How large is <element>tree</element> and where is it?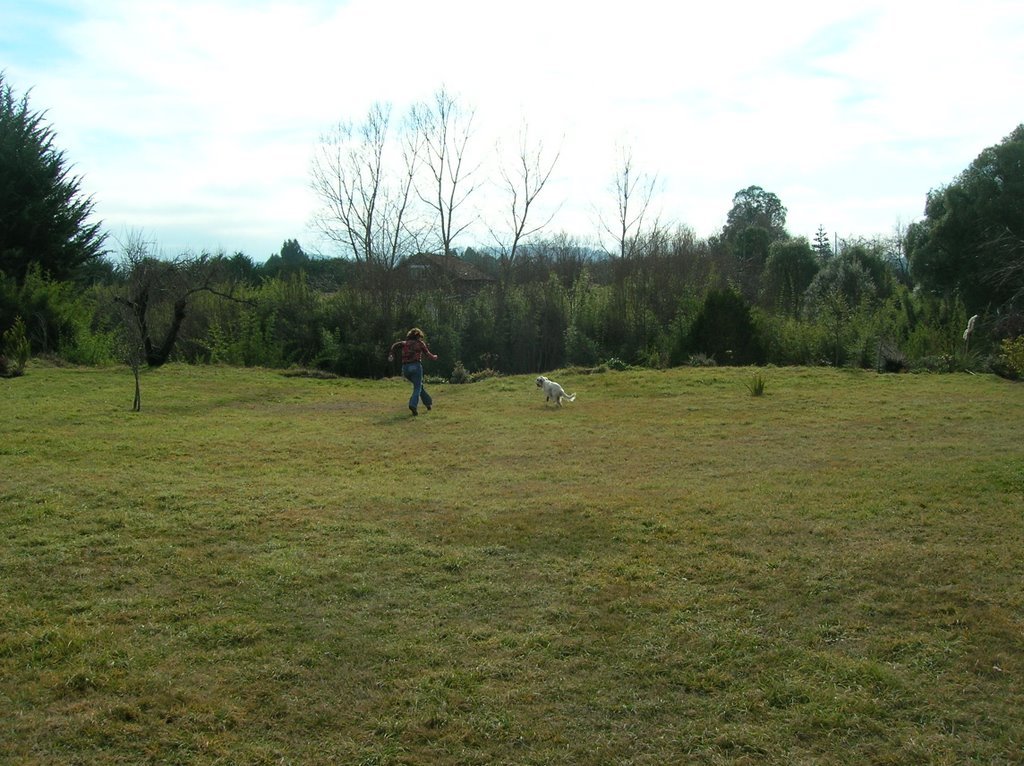
Bounding box: 405/82/493/286.
